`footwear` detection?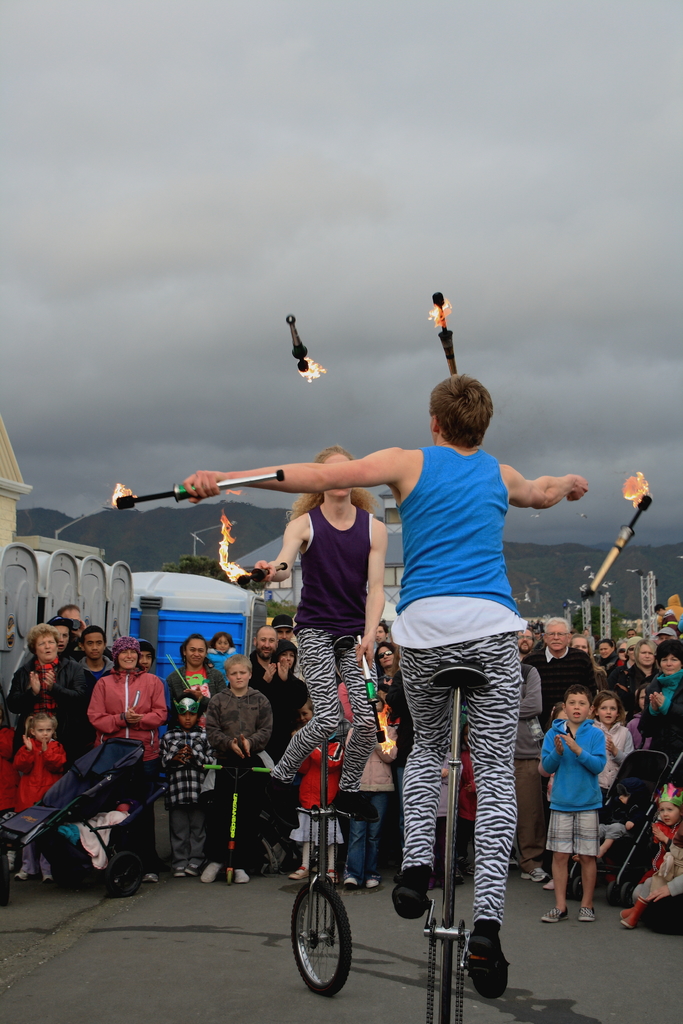
BBox(345, 876, 357, 886)
